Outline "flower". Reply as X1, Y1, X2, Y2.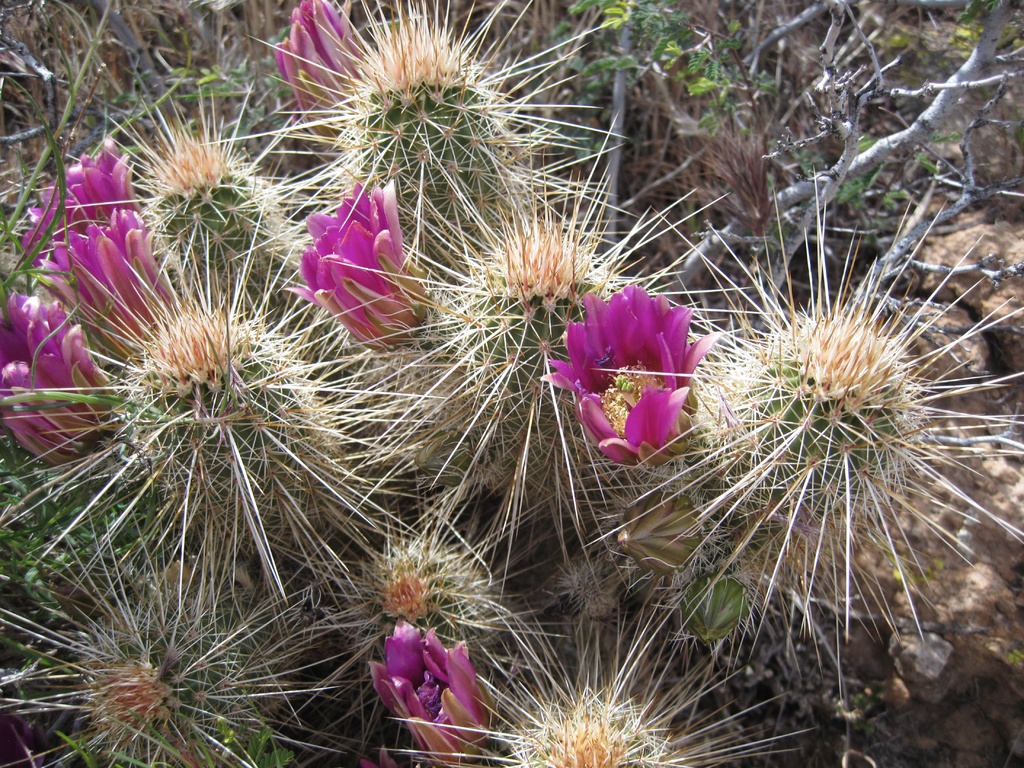
24, 145, 175, 355.
